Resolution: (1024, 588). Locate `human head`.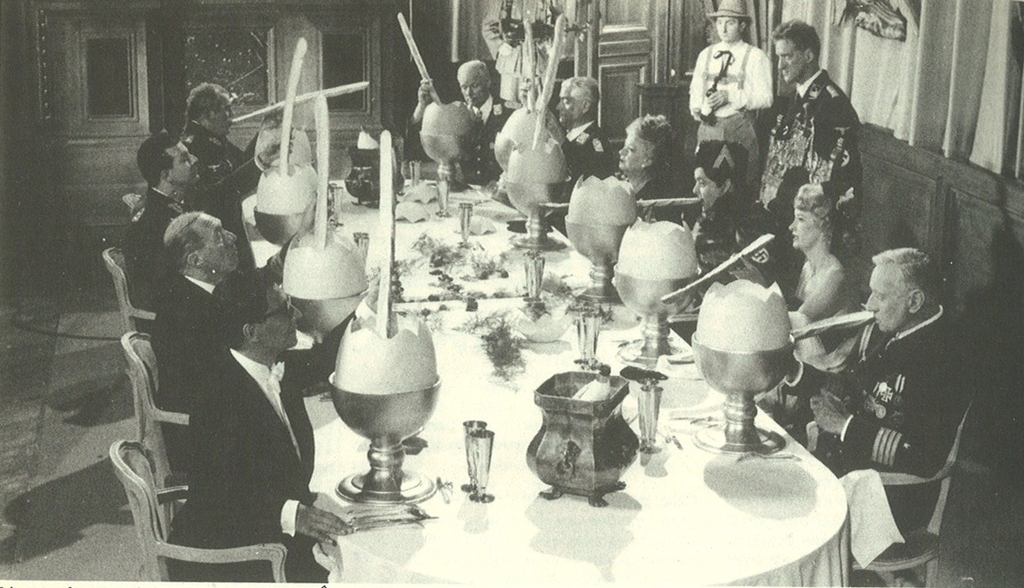
<region>136, 137, 203, 189</region>.
